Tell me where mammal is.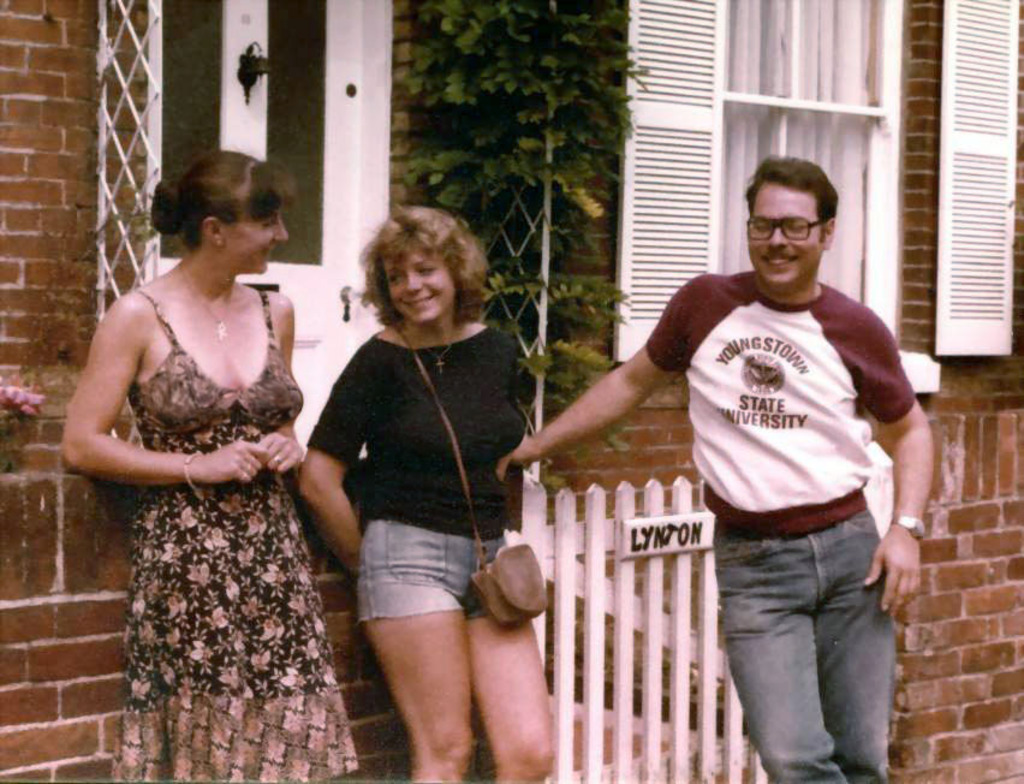
mammal is at 62,142,359,783.
